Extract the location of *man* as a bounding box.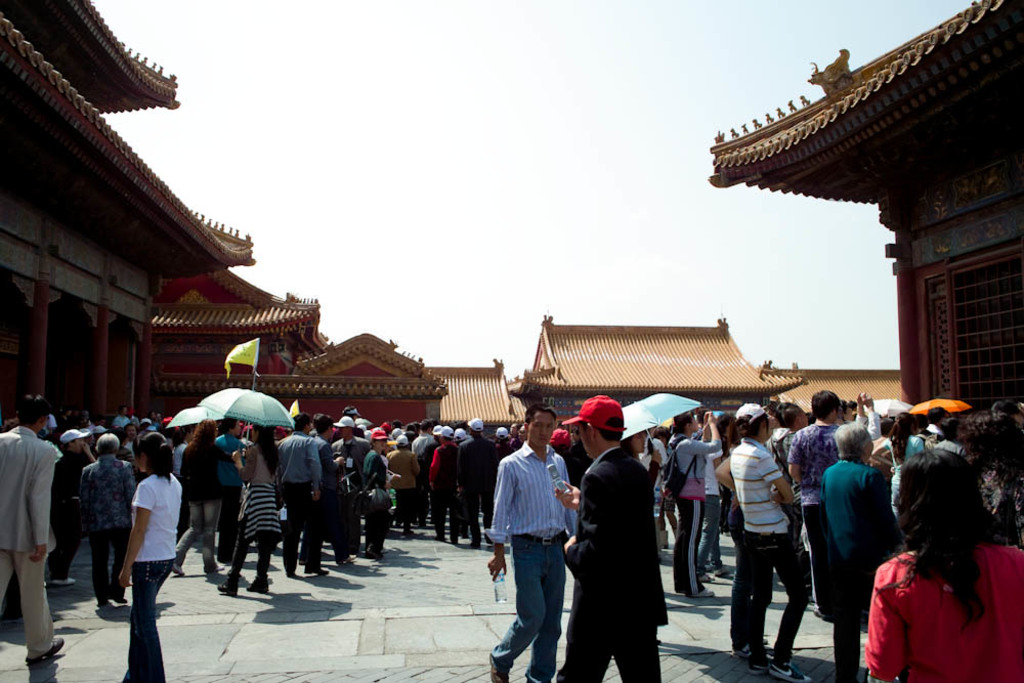
locate(457, 420, 495, 549).
